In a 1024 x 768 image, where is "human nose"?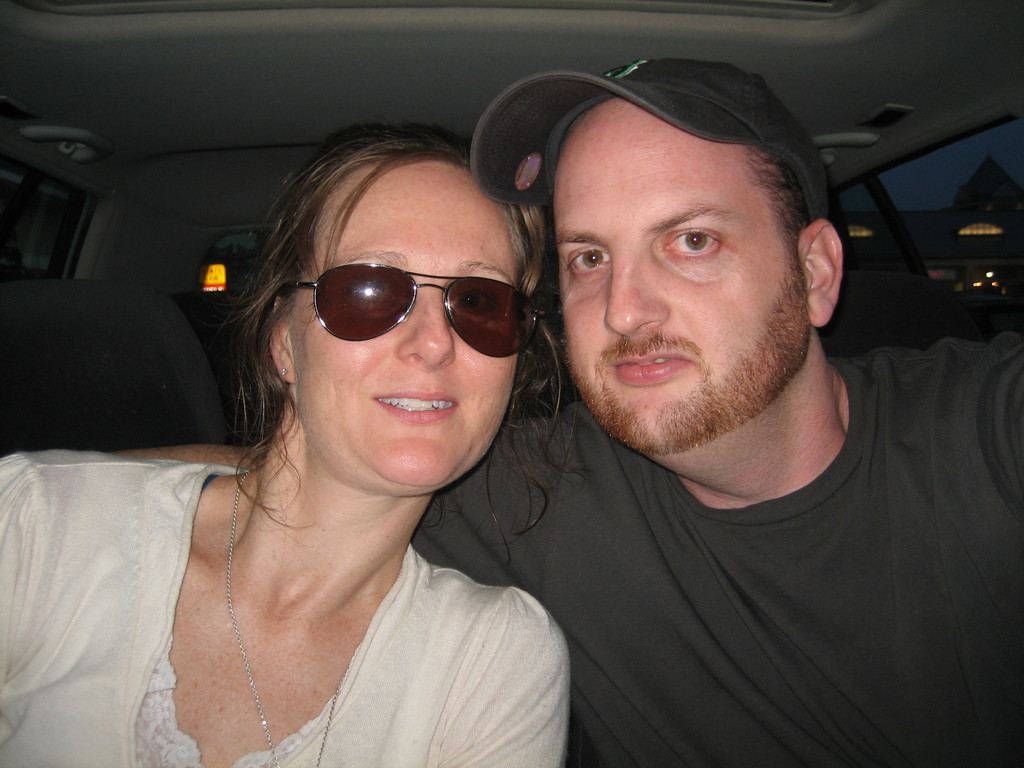
x1=607 y1=240 x2=680 y2=338.
